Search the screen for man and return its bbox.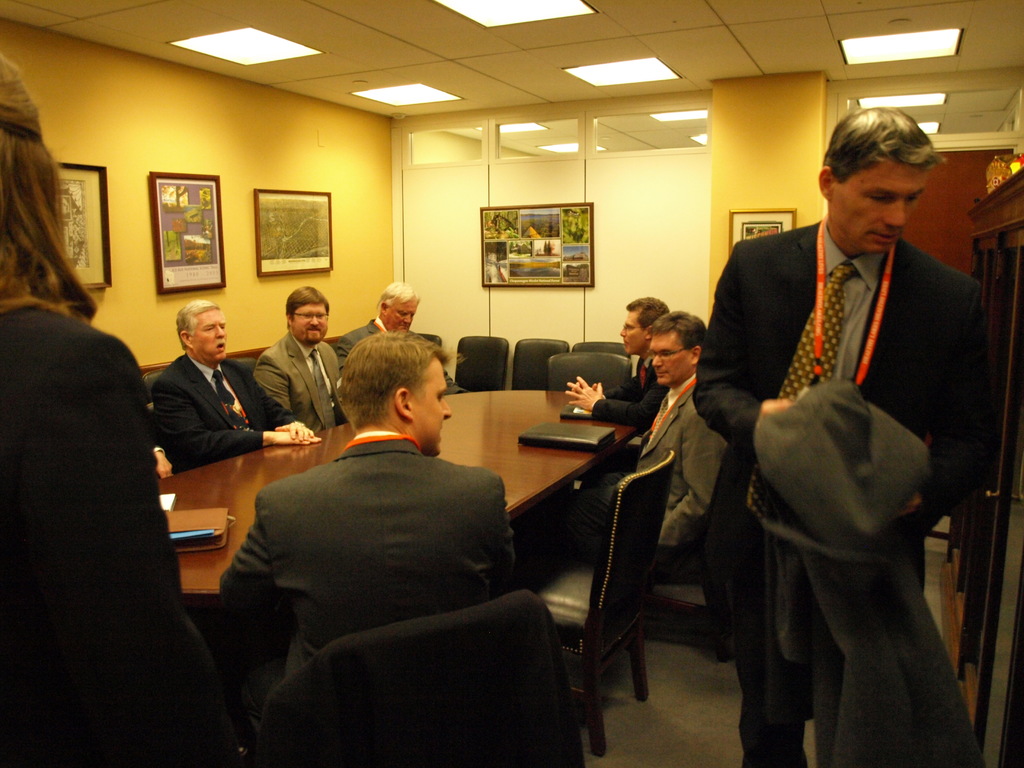
Found: <box>705,87,1000,753</box>.
